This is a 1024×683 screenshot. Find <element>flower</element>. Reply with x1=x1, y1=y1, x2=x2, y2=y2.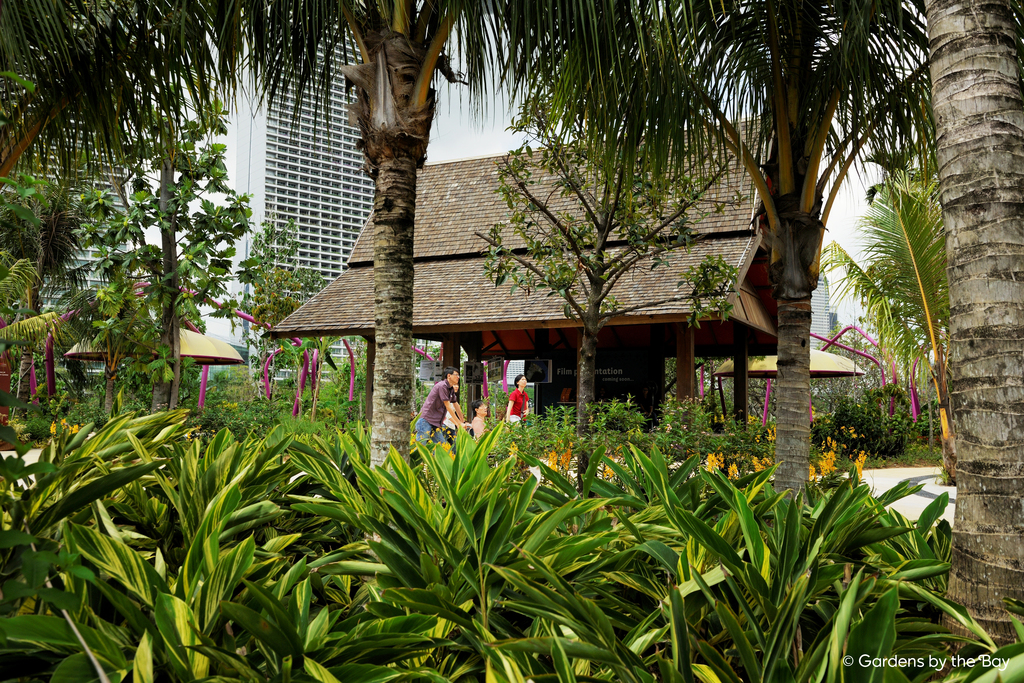
x1=706, y1=452, x2=722, y2=479.
